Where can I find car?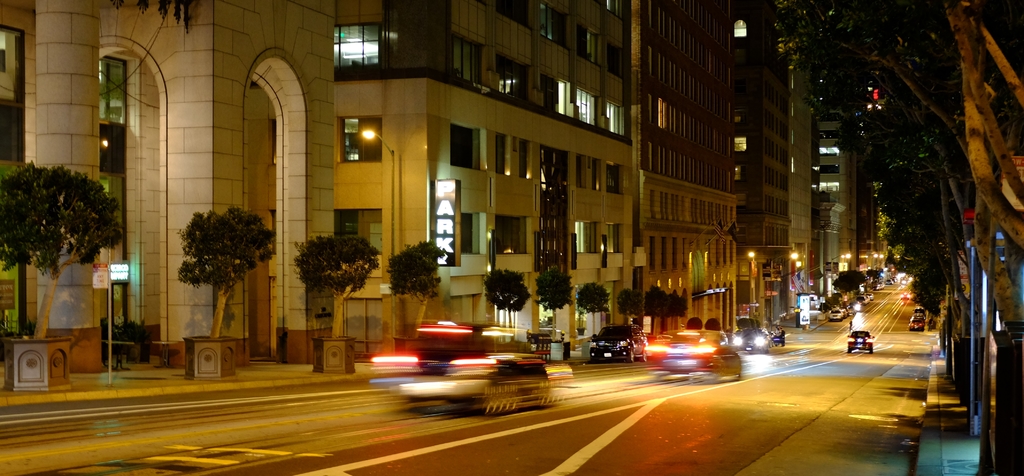
You can find it at select_region(649, 330, 743, 375).
